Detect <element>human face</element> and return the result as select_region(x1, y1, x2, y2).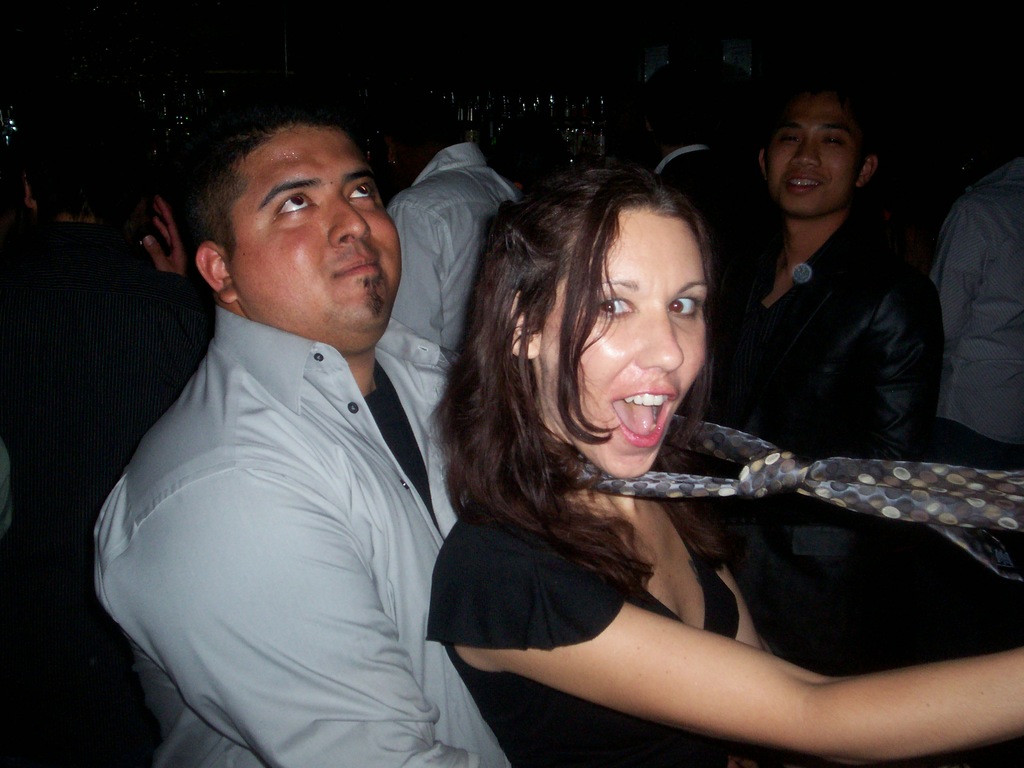
select_region(772, 92, 861, 212).
